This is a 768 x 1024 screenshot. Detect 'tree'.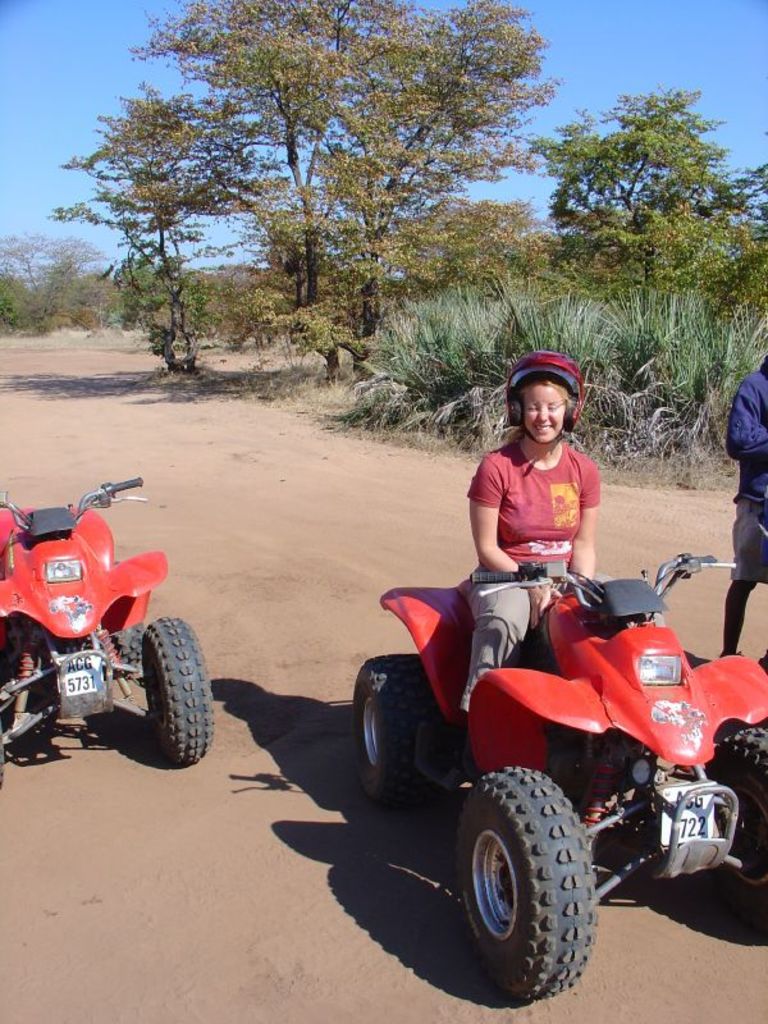
x1=51 y1=81 x2=251 y2=357.
